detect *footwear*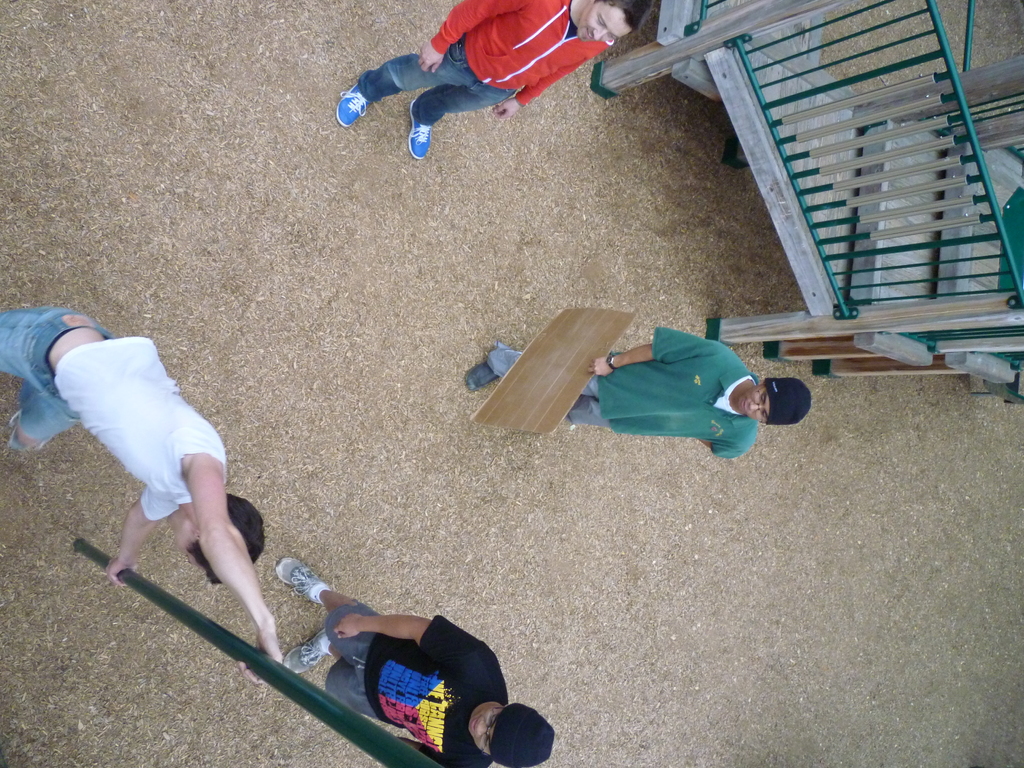
x1=409, y1=99, x2=433, y2=159
